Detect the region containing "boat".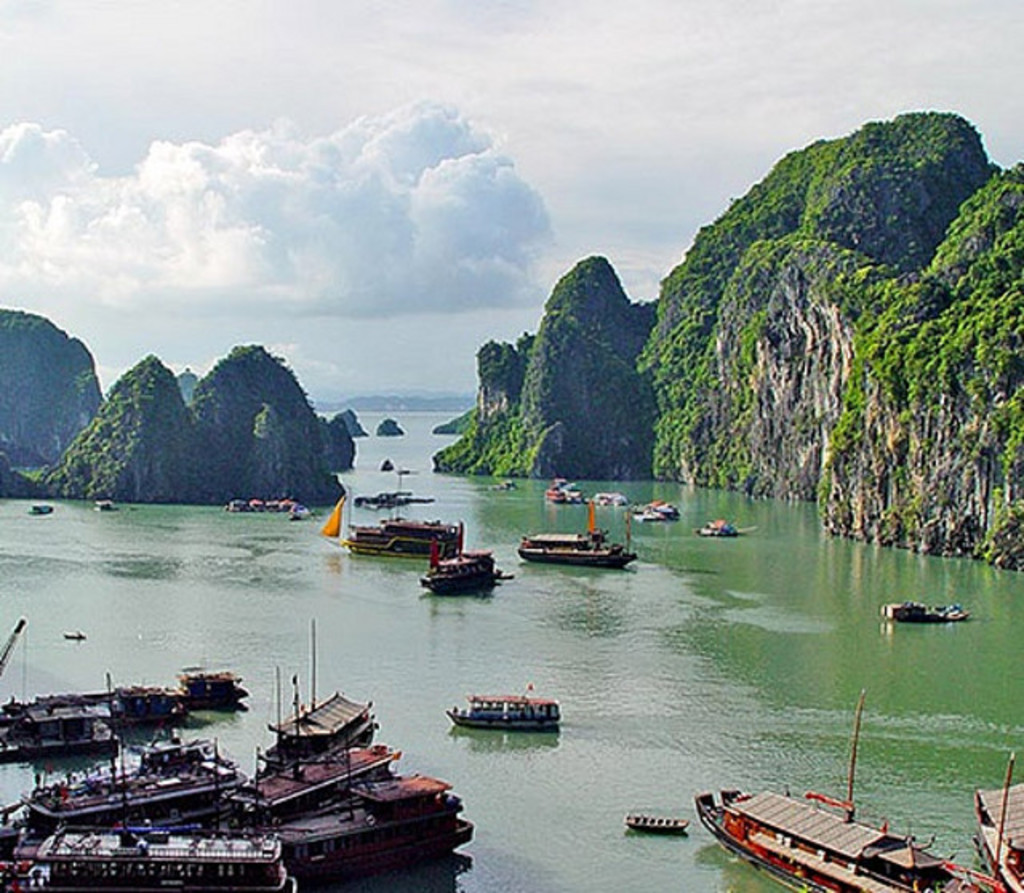
crop(426, 551, 507, 599).
